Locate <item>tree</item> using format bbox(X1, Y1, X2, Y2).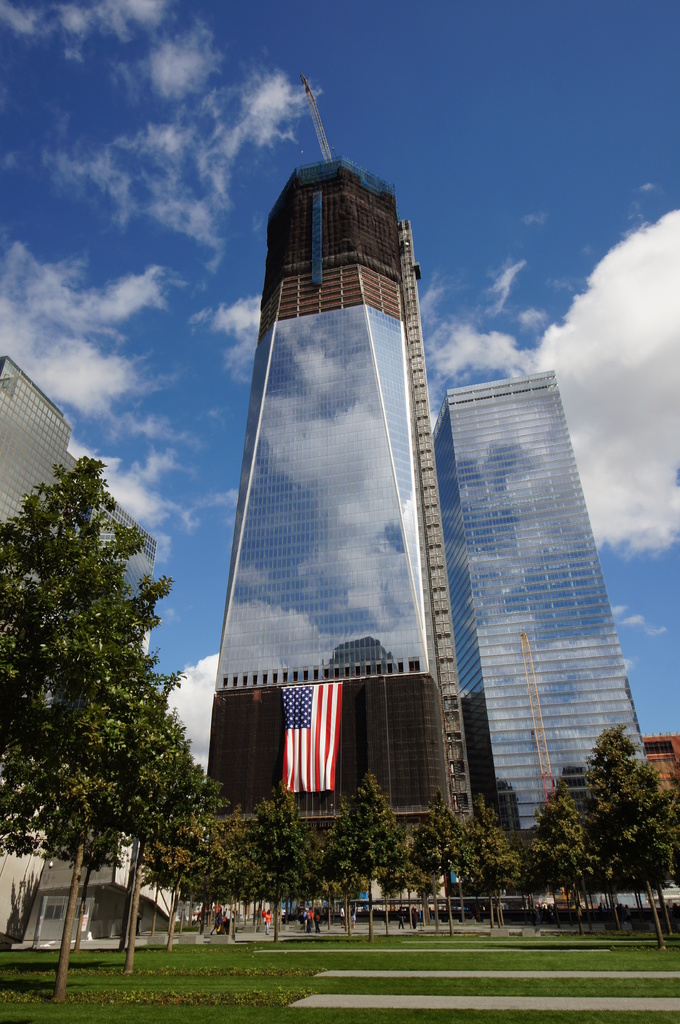
bbox(463, 809, 523, 925).
